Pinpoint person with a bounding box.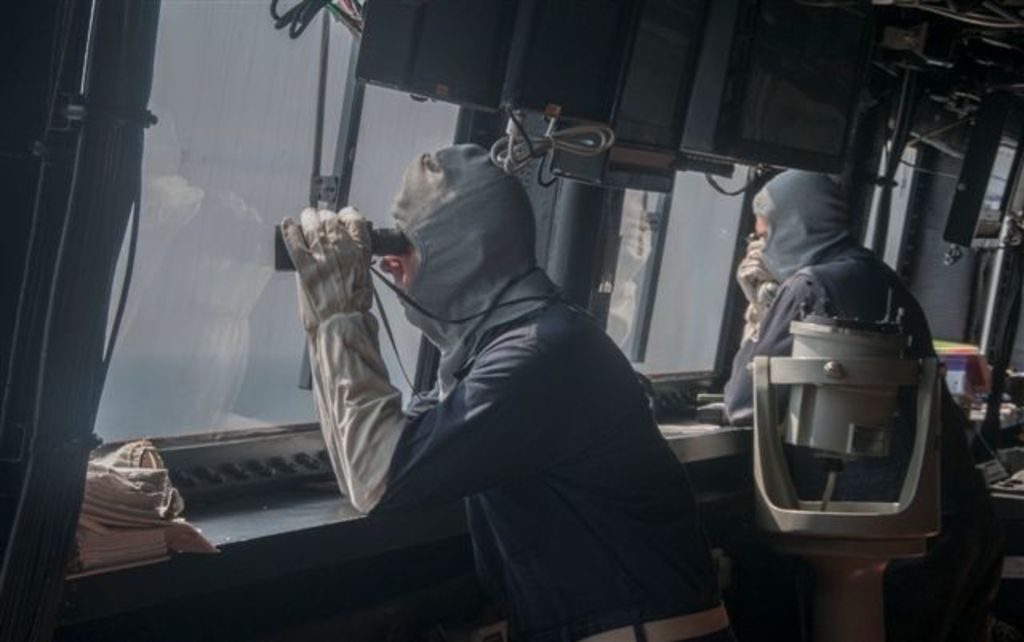
crop(275, 114, 678, 628).
